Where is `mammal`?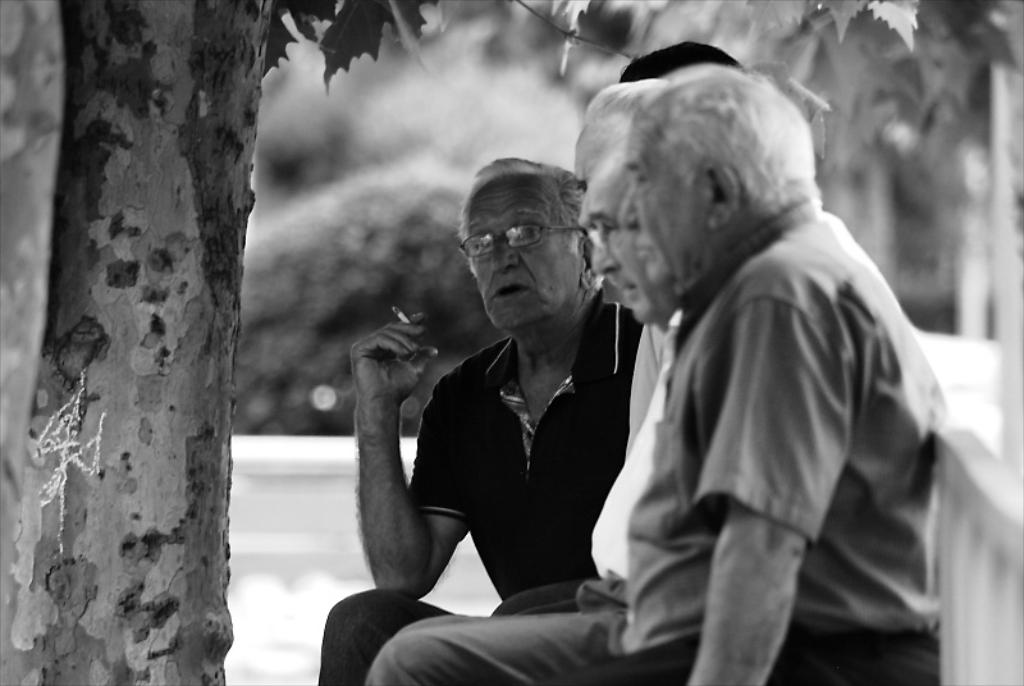
[494, 38, 750, 623].
